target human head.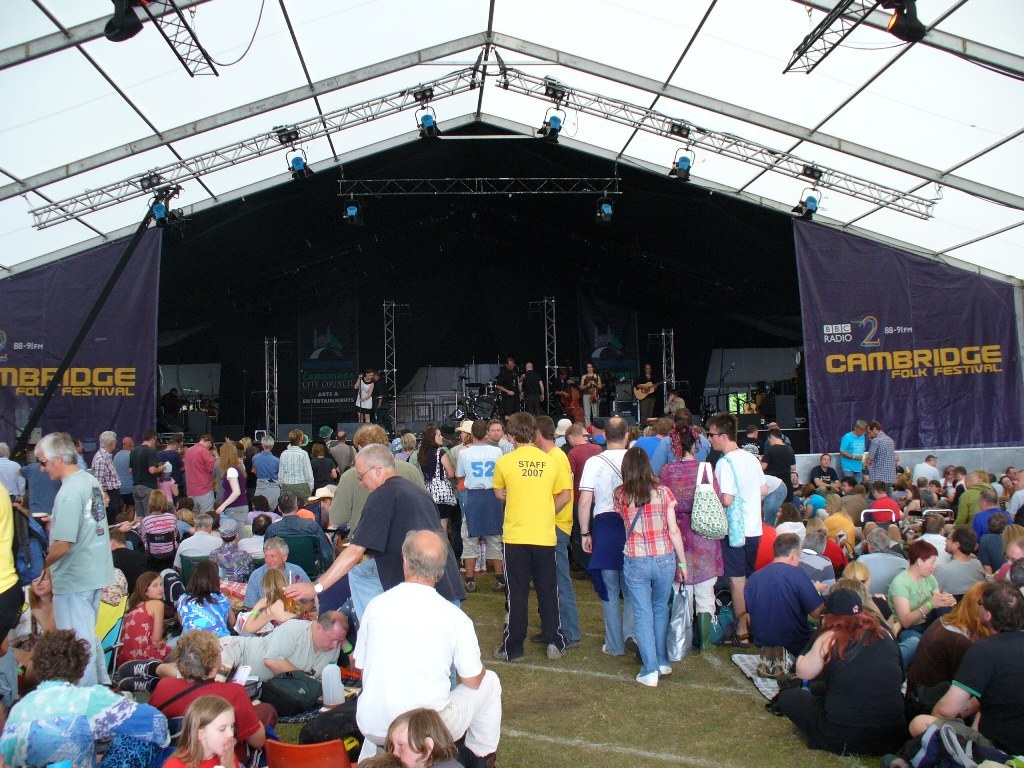
Target region: detection(841, 478, 852, 493).
